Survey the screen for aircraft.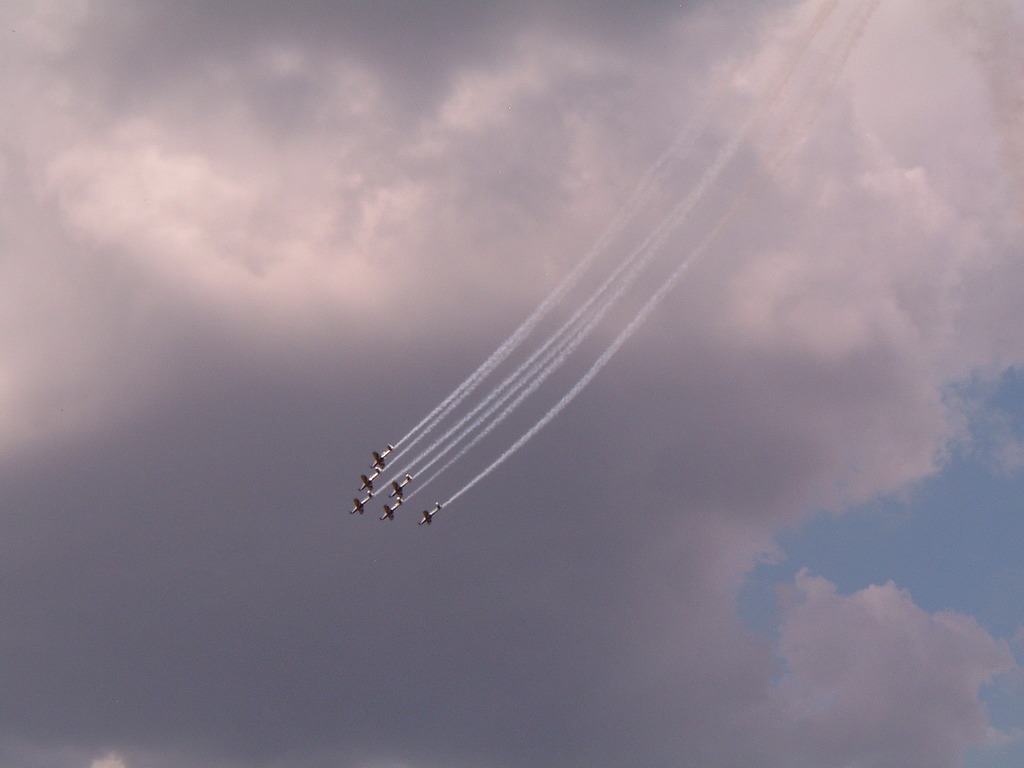
Survey found: x1=390, y1=474, x2=415, y2=499.
